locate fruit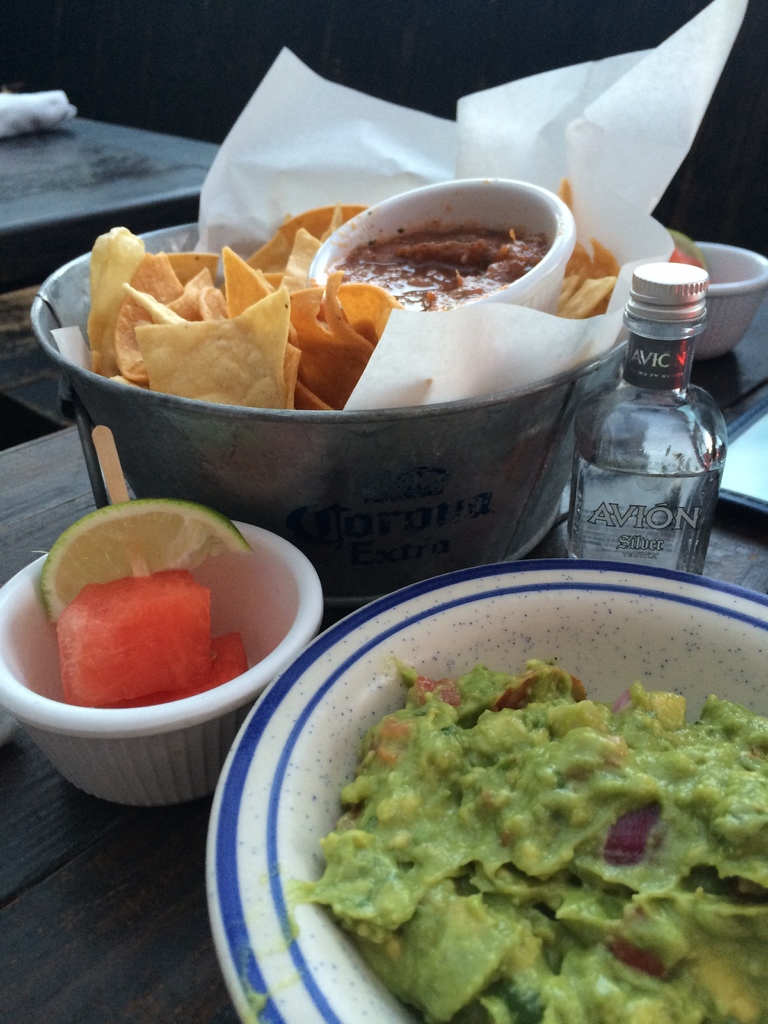
36/499/250/623
